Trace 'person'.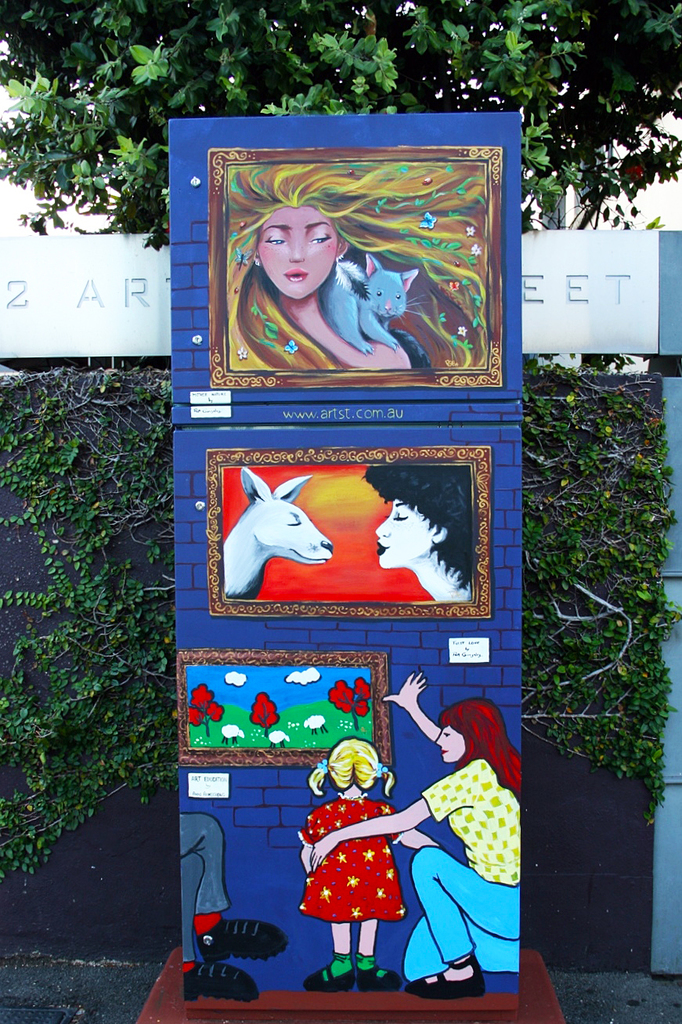
Traced to l=300, t=737, r=407, b=996.
